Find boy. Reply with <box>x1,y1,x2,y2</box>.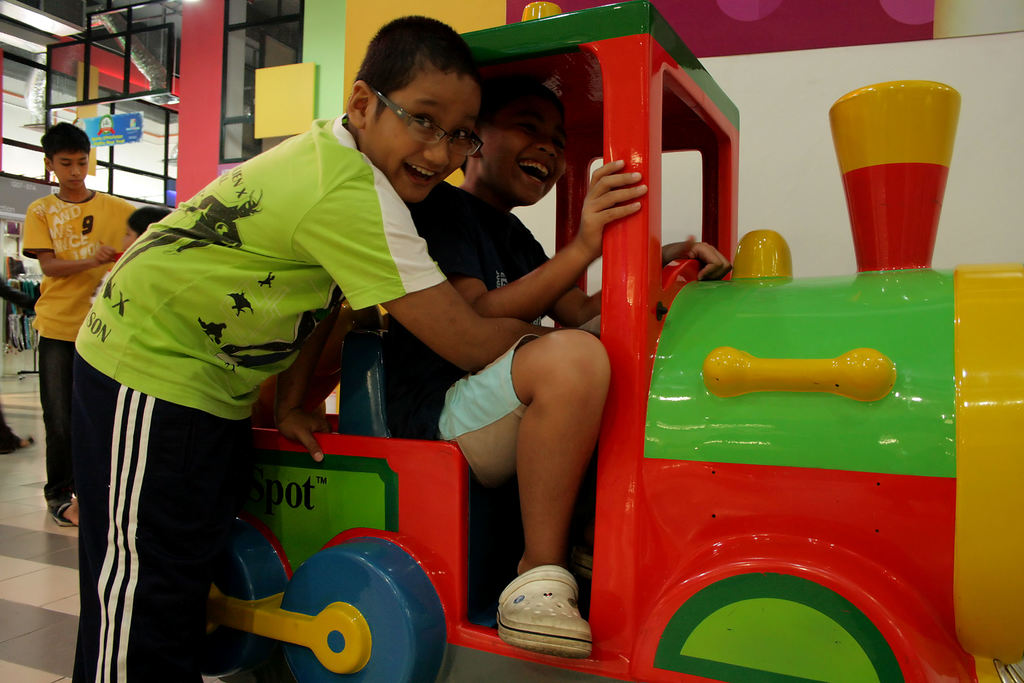
<box>398,83,742,670</box>.
